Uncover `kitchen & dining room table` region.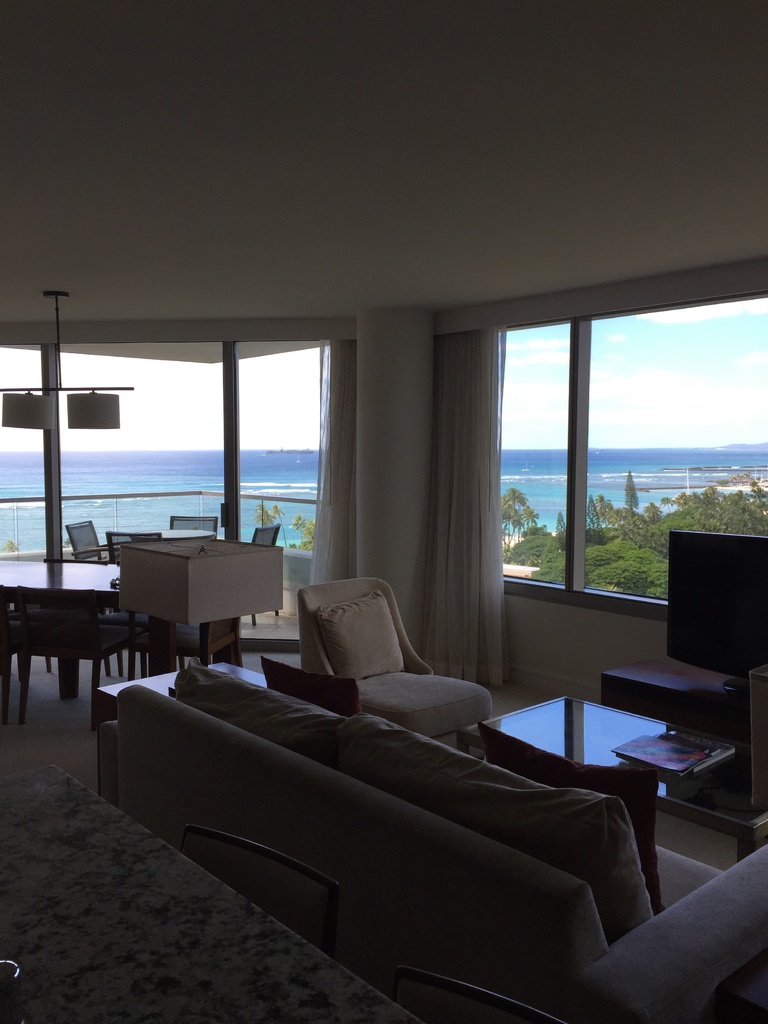
Uncovered: box(128, 522, 213, 541).
